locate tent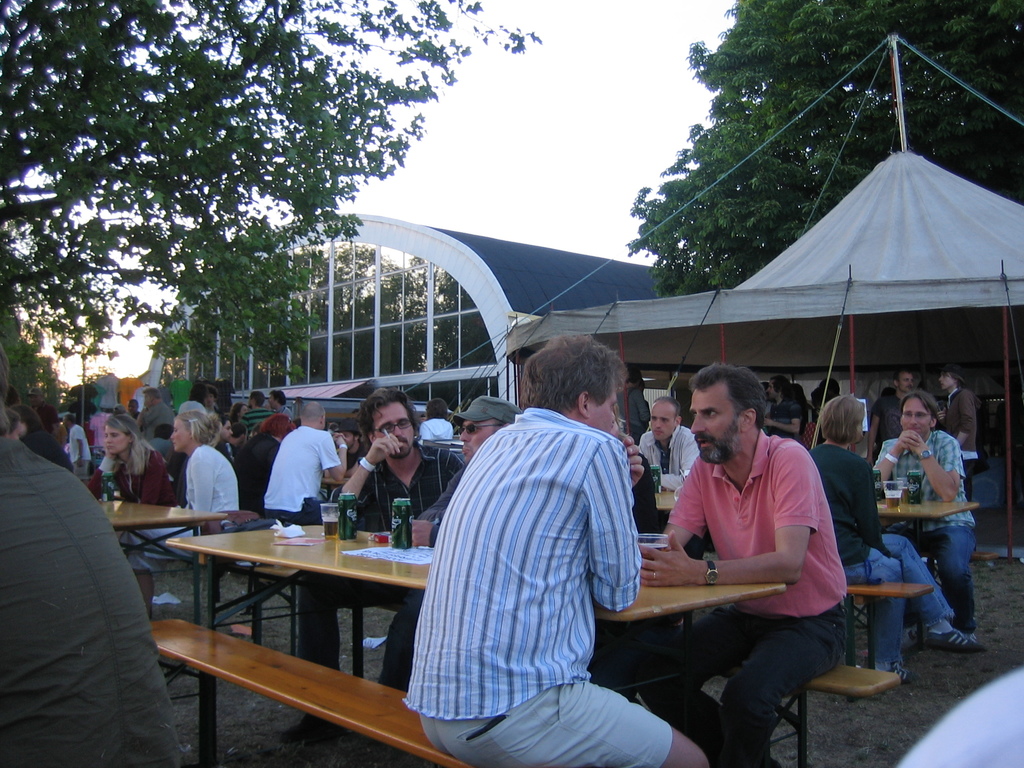
<bbox>501, 28, 1023, 571</bbox>
